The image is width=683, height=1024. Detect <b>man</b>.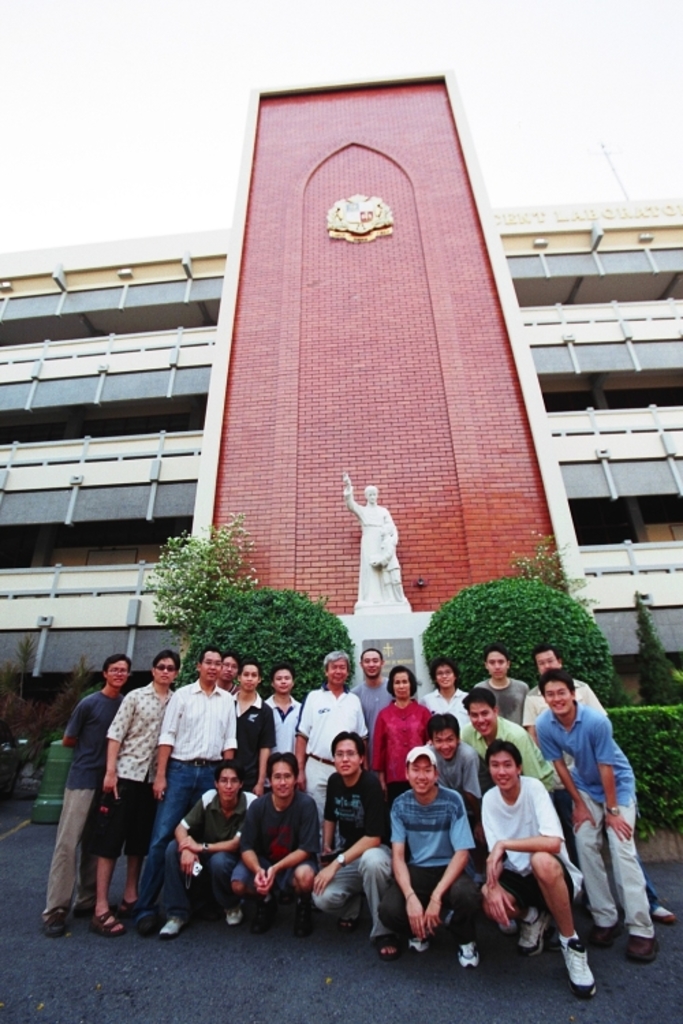
Detection: bbox=[38, 654, 128, 941].
